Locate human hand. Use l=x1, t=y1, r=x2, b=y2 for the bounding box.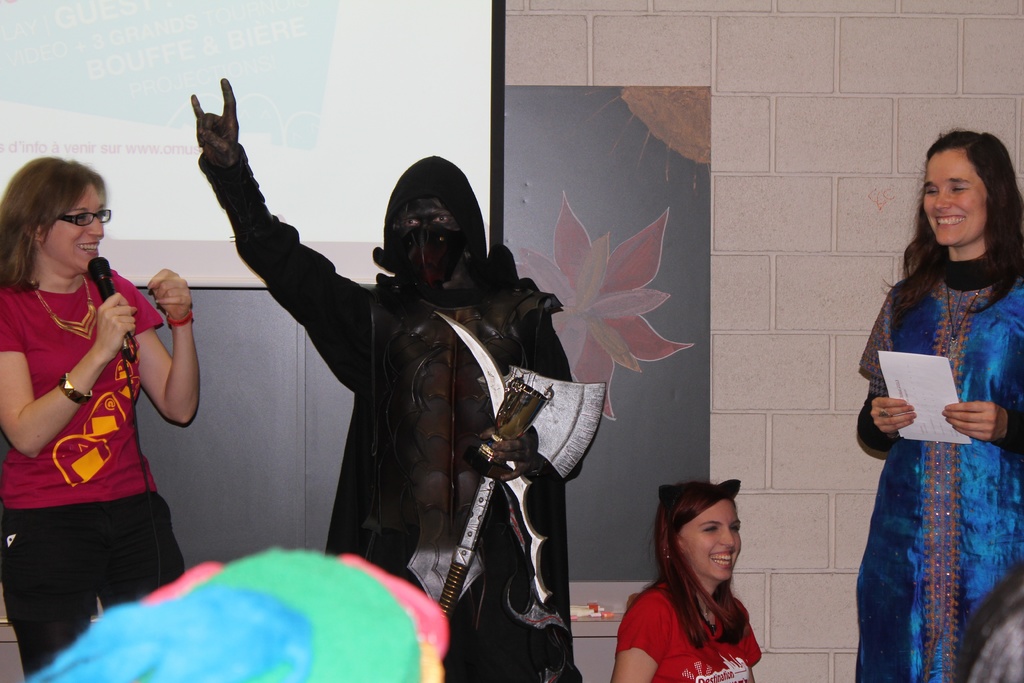
l=940, t=399, r=1011, b=445.
